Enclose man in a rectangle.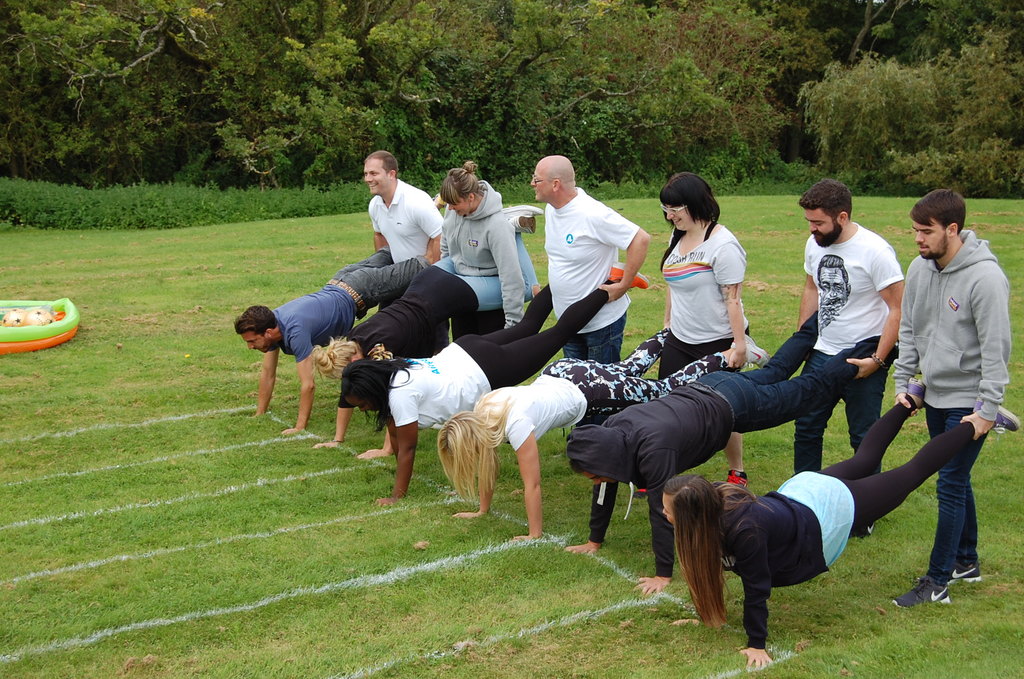
235/230/449/436.
